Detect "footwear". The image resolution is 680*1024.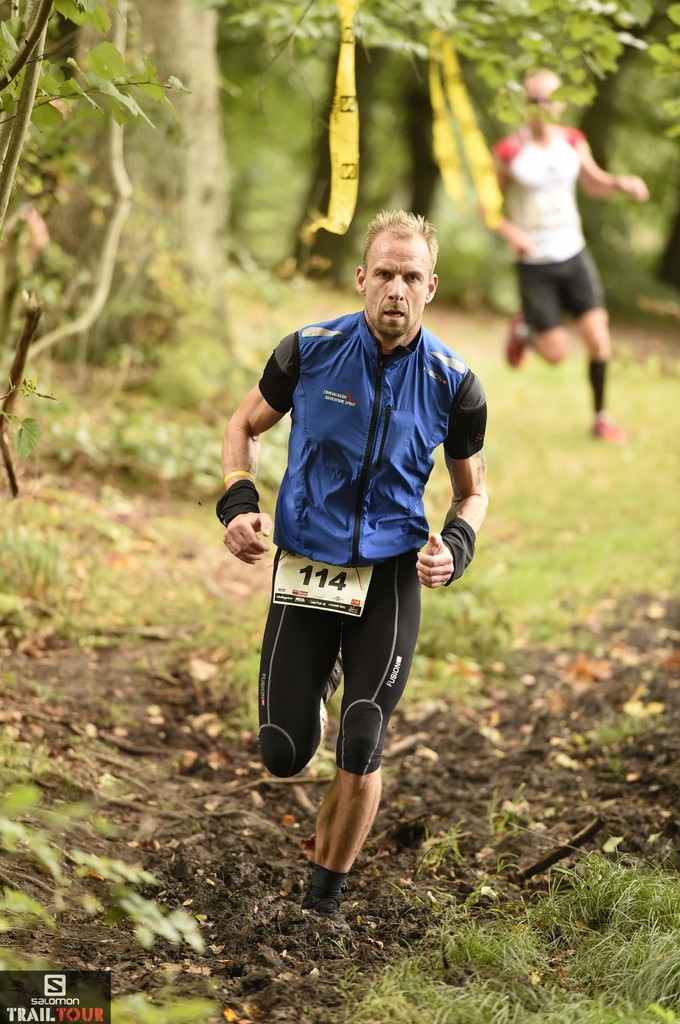
BBox(589, 423, 631, 449).
